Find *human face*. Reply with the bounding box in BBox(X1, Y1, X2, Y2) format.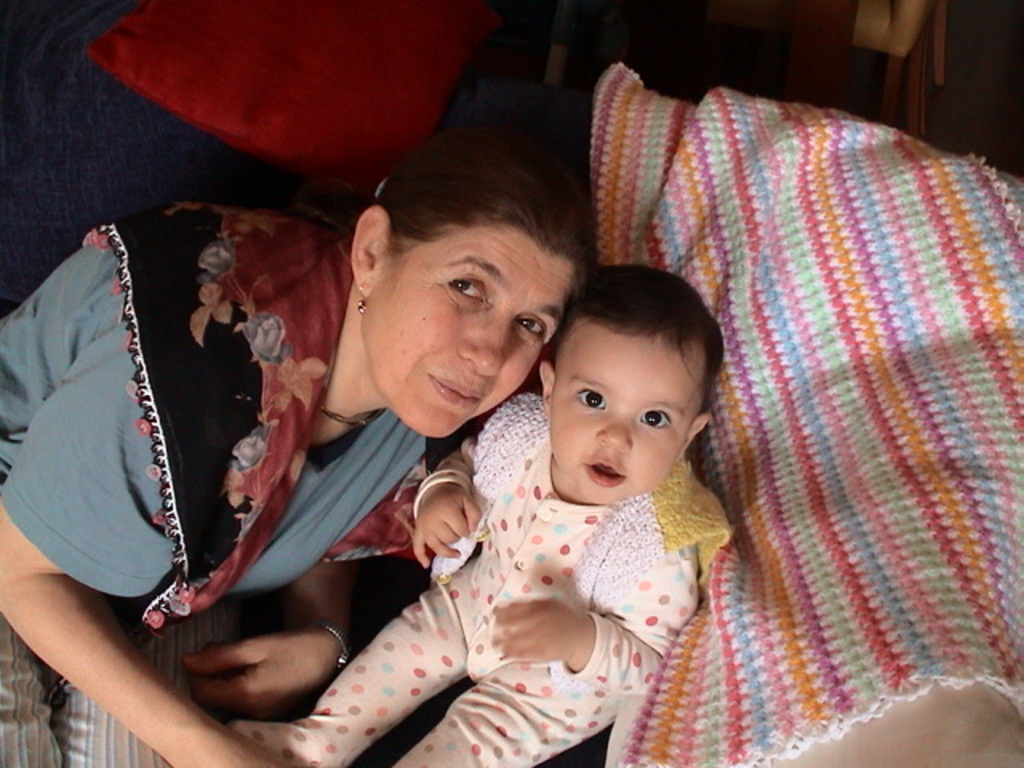
BBox(539, 328, 680, 506).
